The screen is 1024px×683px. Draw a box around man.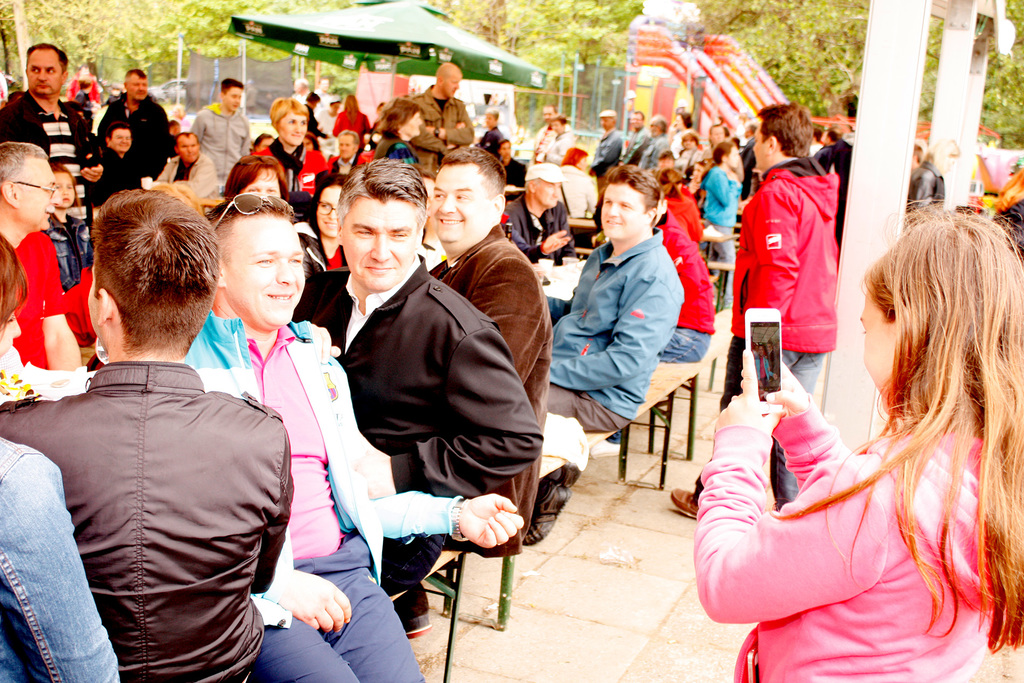
region(532, 176, 690, 545).
